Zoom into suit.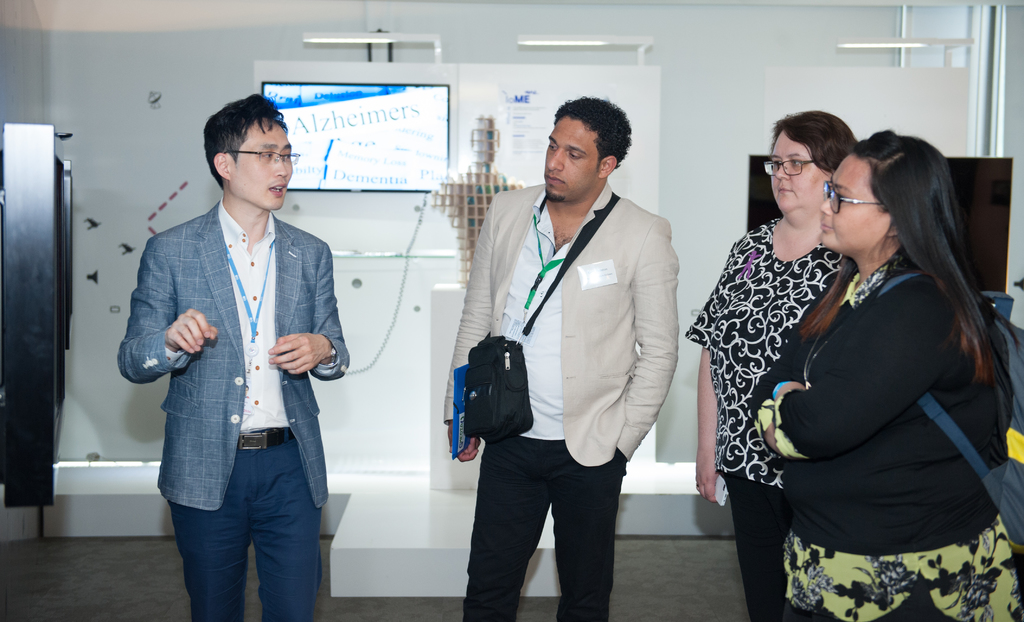
Zoom target: <box>115,198,348,621</box>.
